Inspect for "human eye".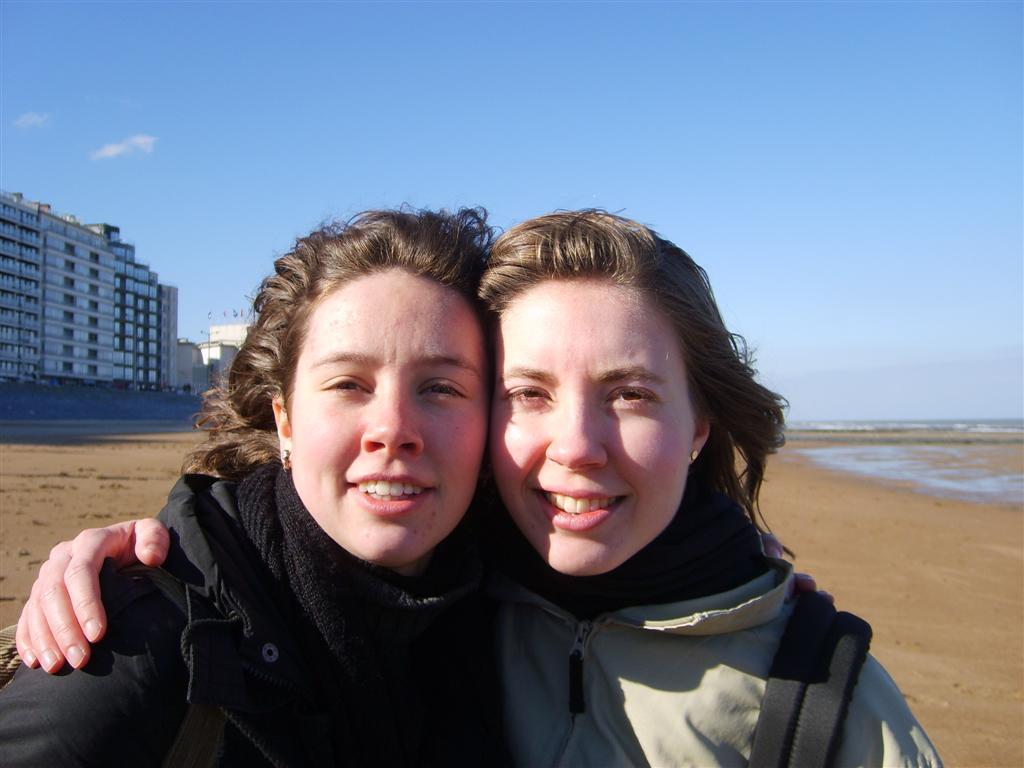
Inspection: 606 387 659 408.
